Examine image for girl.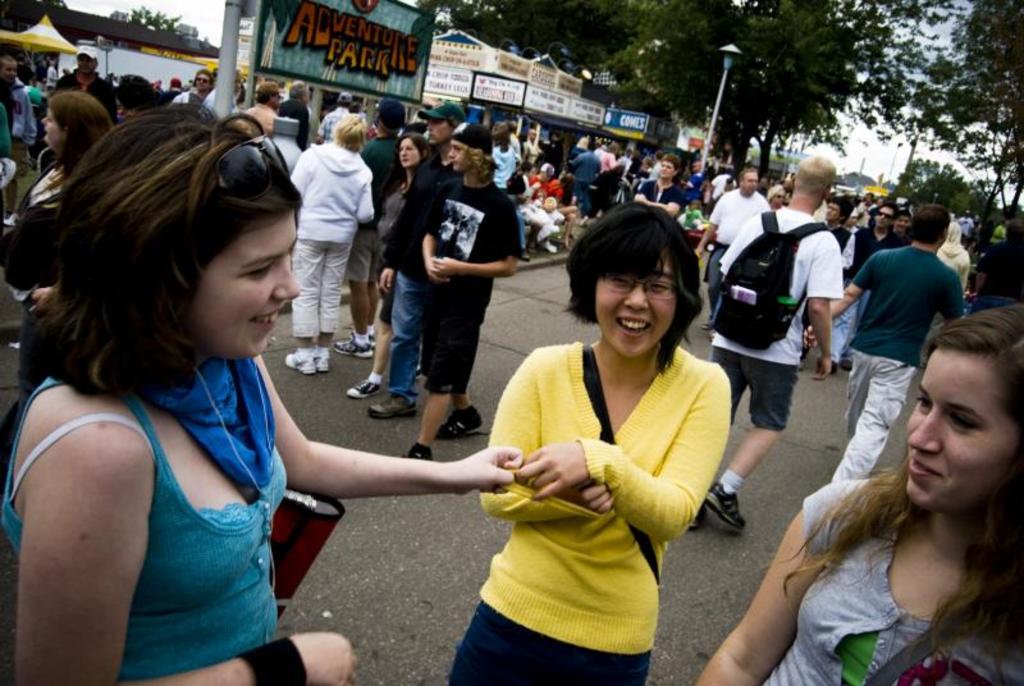
Examination result: BBox(687, 298, 1023, 685).
